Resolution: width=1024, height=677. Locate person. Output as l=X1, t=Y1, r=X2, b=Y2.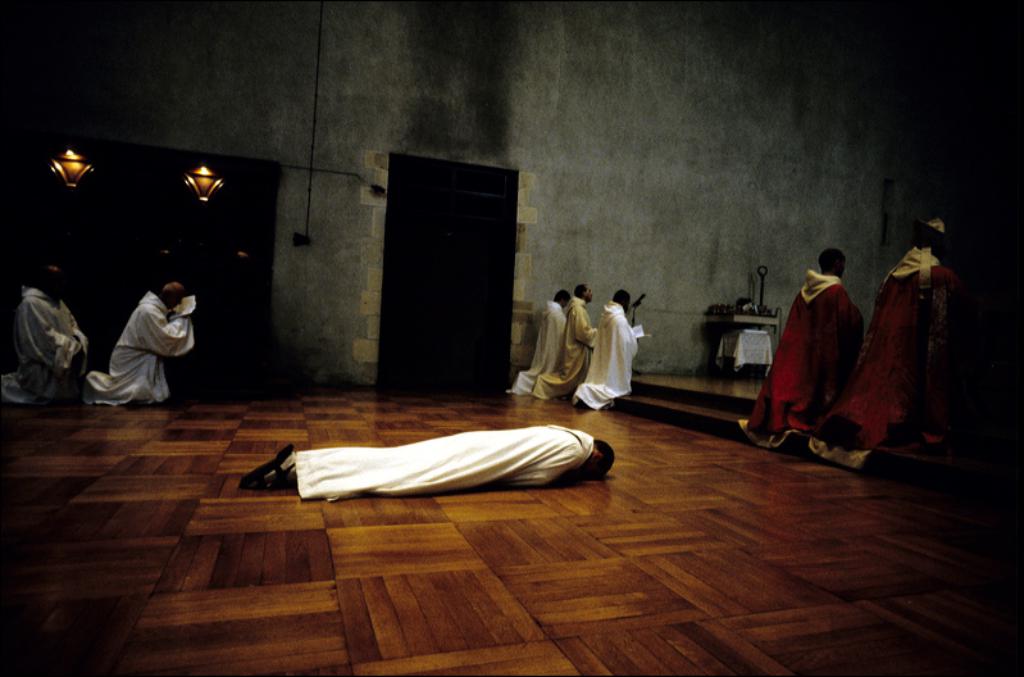
l=245, t=426, r=618, b=501.
